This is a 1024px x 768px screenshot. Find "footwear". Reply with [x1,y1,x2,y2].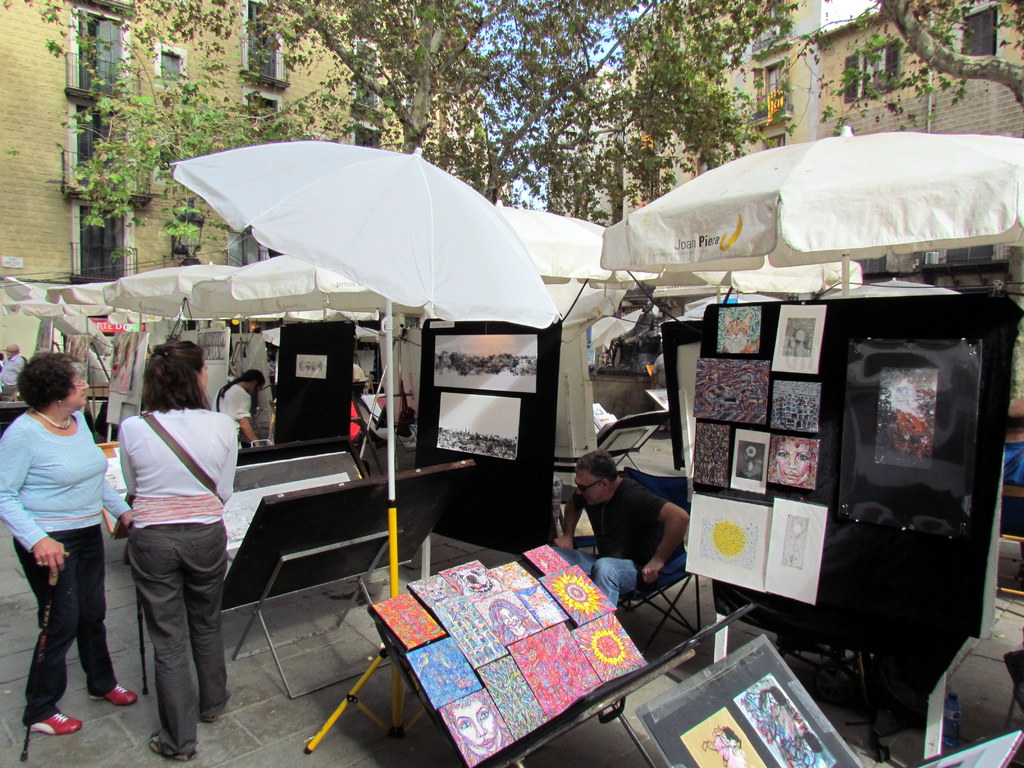
[88,684,145,703].
